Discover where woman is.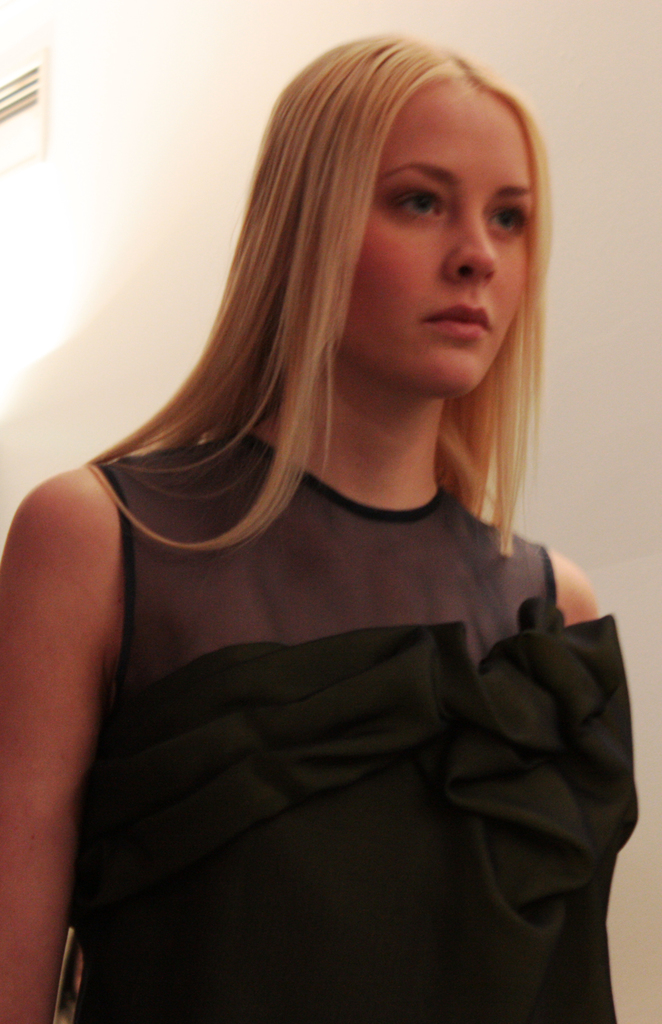
Discovered at {"left": 0, "top": 30, "right": 622, "bottom": 970}.
